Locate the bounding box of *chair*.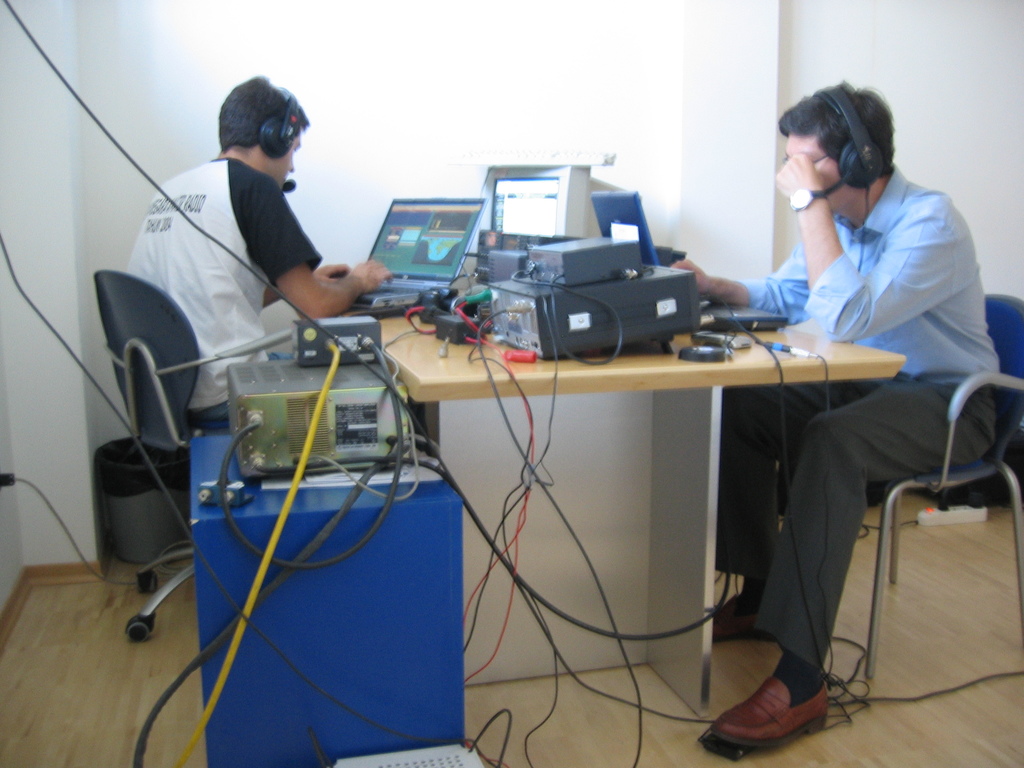
Bounding box: (x1=852, y1=287, x2=1023, y2=679).
